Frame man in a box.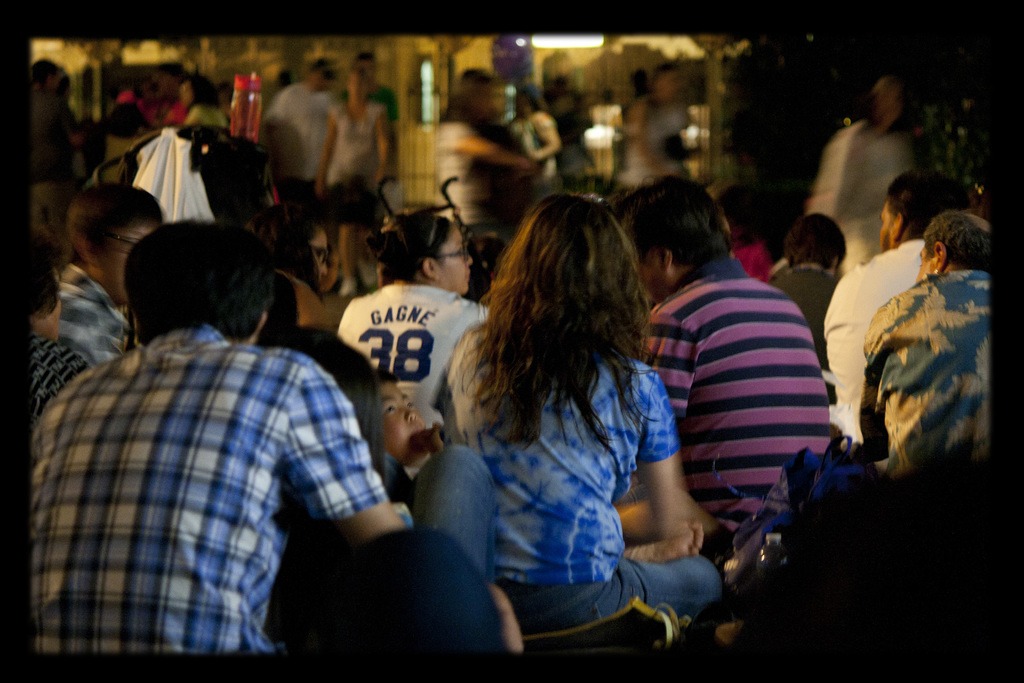
l=10, t=219, r=399, b=682.
